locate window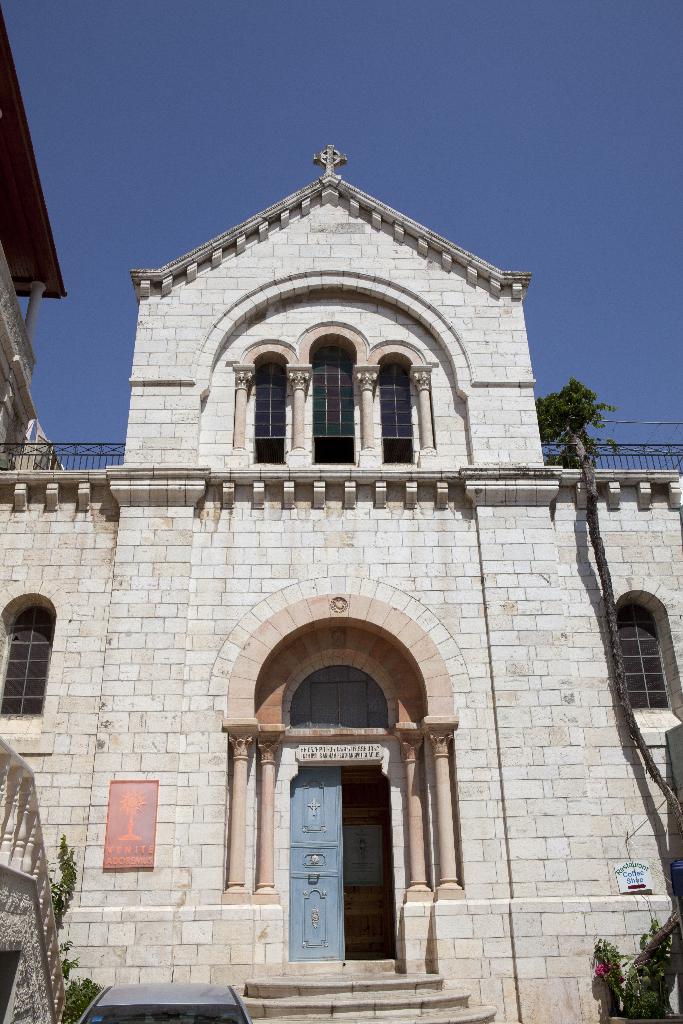
BBox(219, 321, 441, 477)
